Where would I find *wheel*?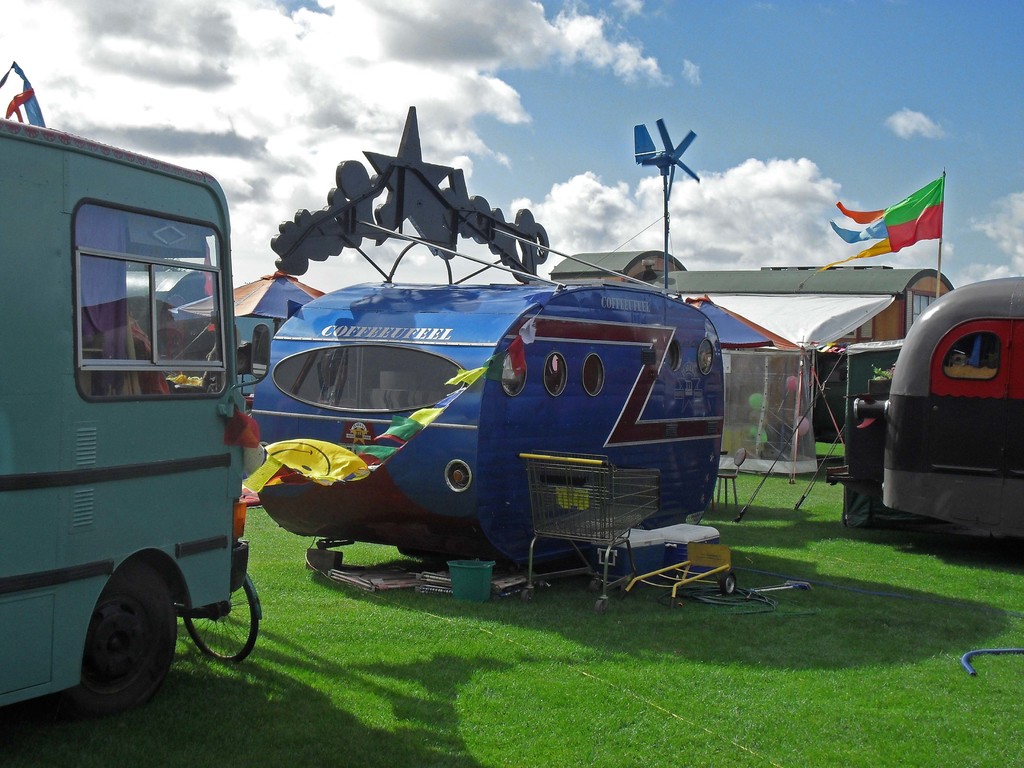
At region(717, 570, 735, 598).
